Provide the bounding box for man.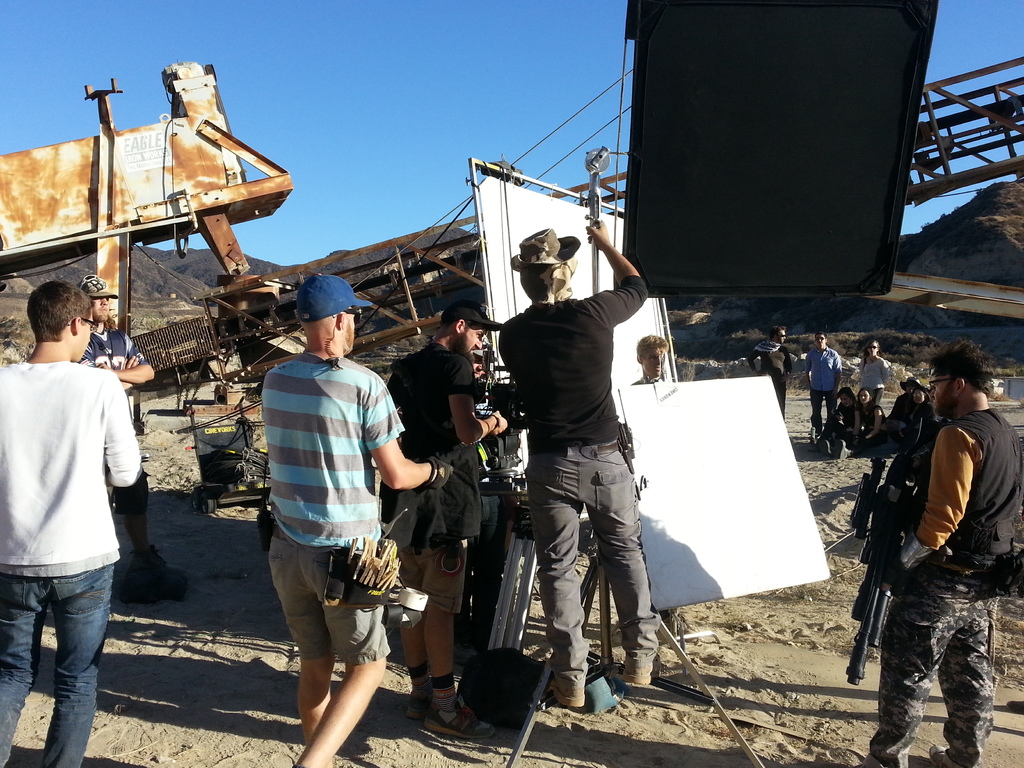
(257, 271, 458, 767).
